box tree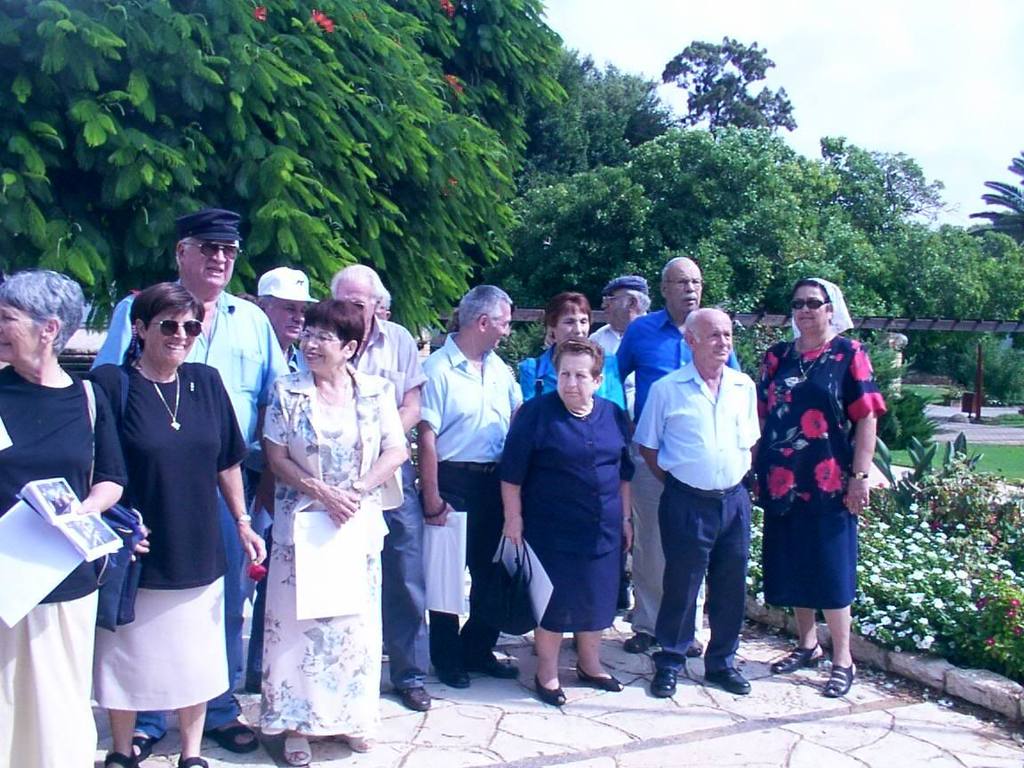
x1=980 y1=153 x2=1023 y2=224
